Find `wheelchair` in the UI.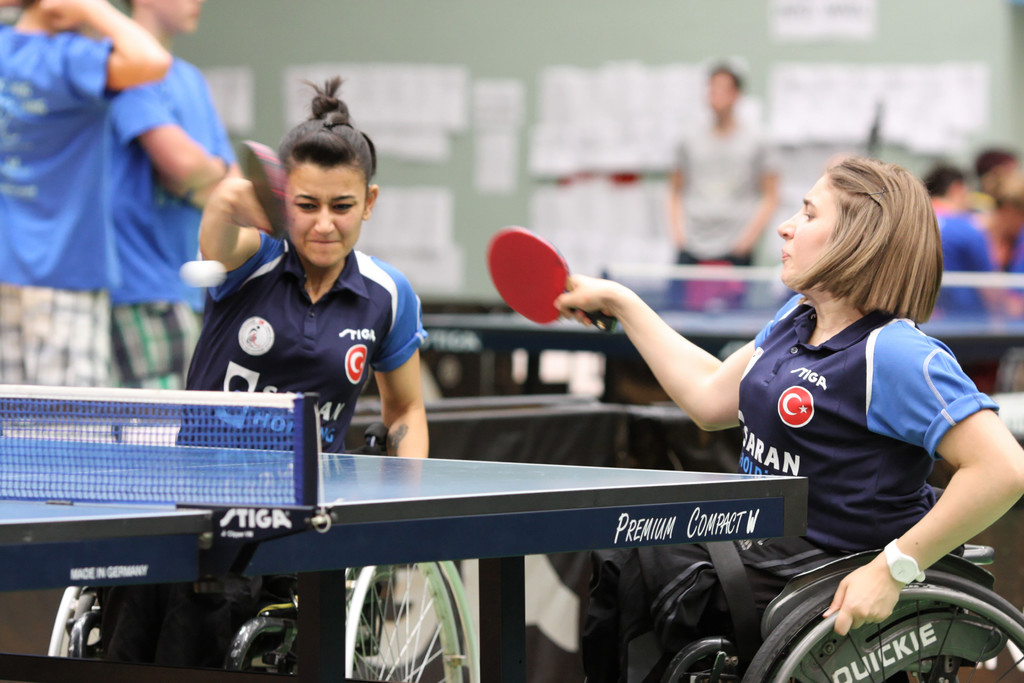
UI element at {"x1": 623, "y1": 485, "x2": 1023, "y2": 682}.
